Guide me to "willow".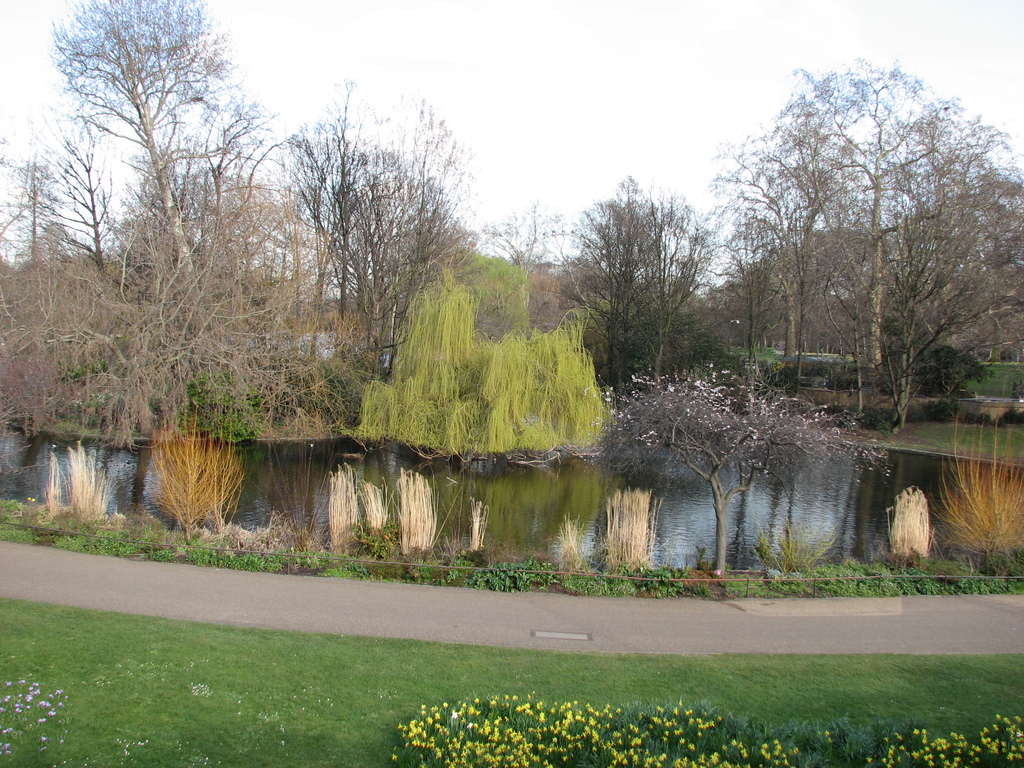
Guidance: (left=600, top=490, right=660, bottom=576).
